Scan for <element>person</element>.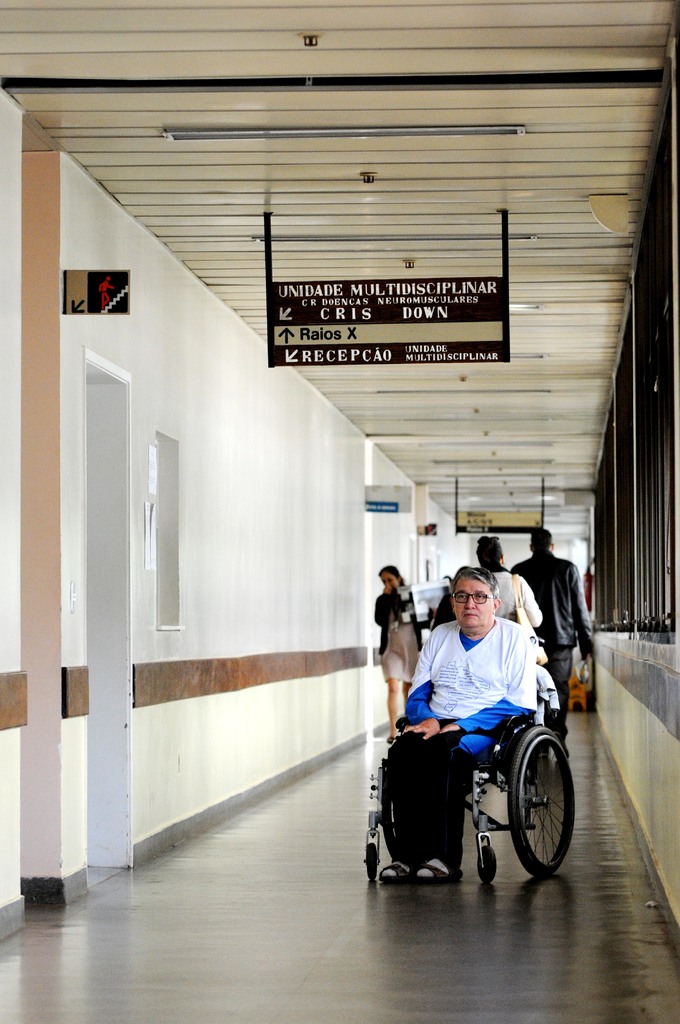
Scan result: [507,512,593,705].
